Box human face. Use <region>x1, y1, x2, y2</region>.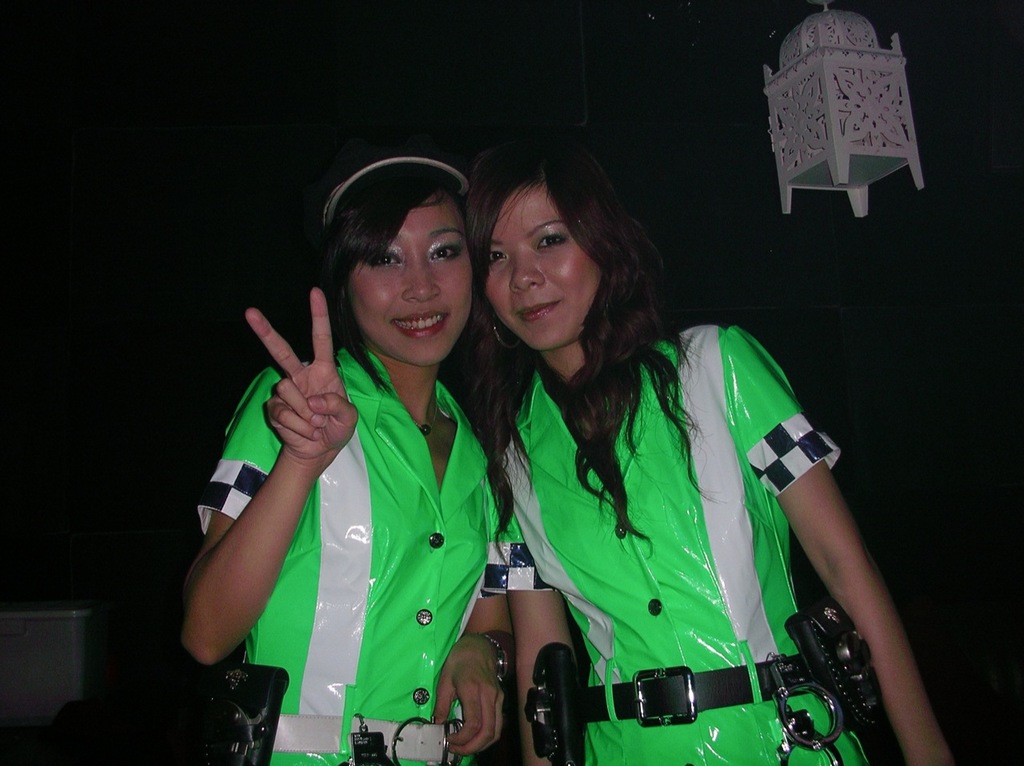
<region>345, 191, 475, 360</region>.
